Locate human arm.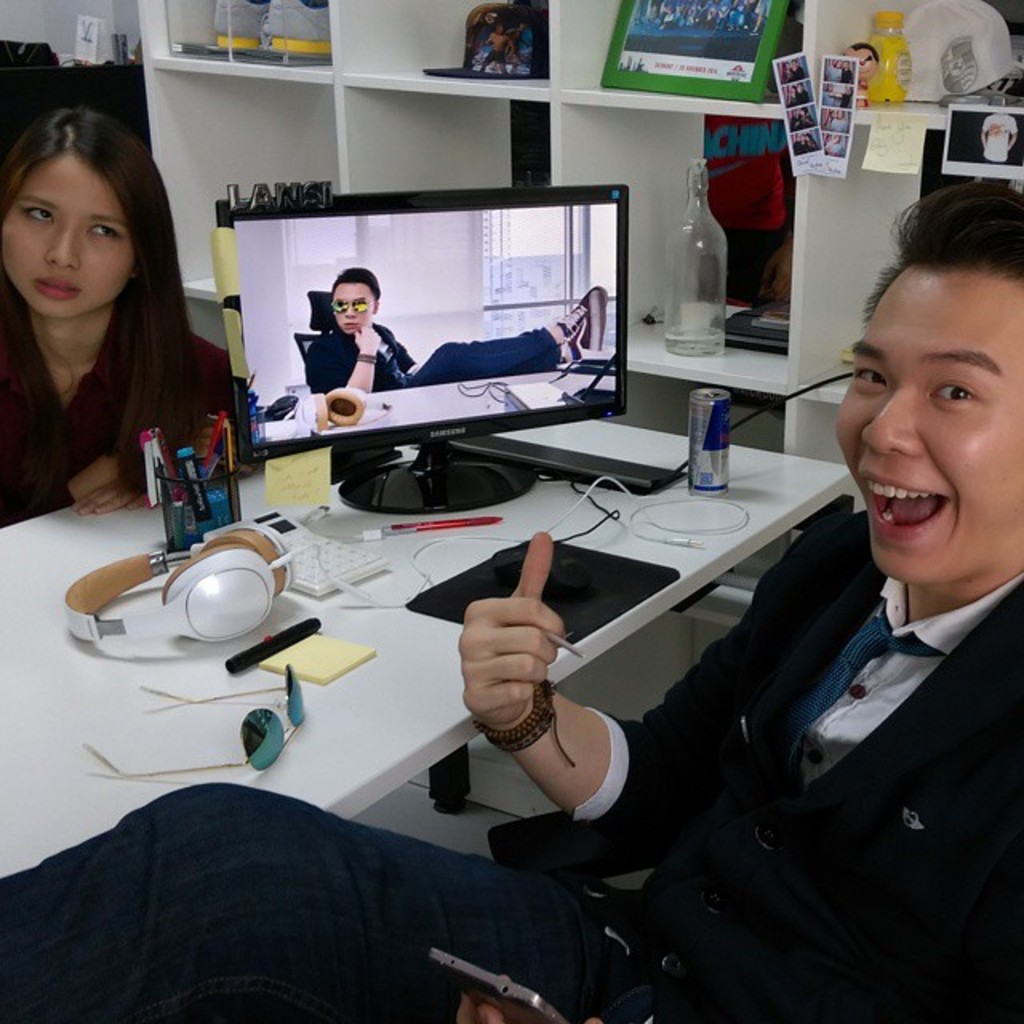
Bounding box: (443,539,654,832).
